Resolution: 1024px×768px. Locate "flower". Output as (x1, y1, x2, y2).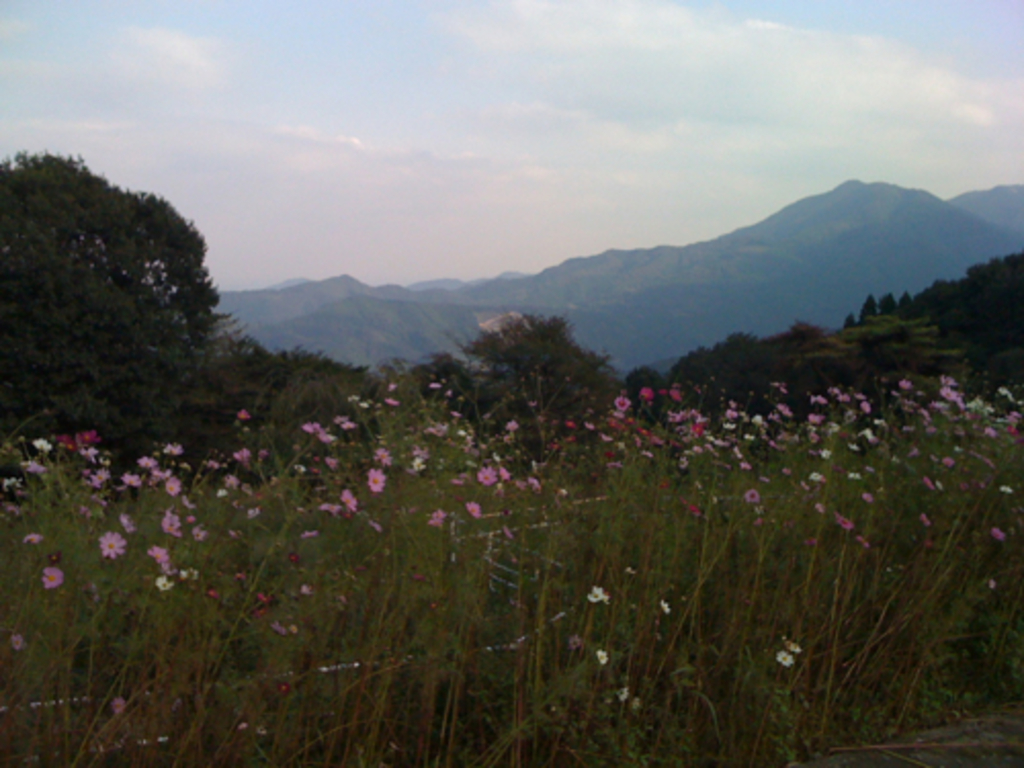
(526, 473, 541, 489).
